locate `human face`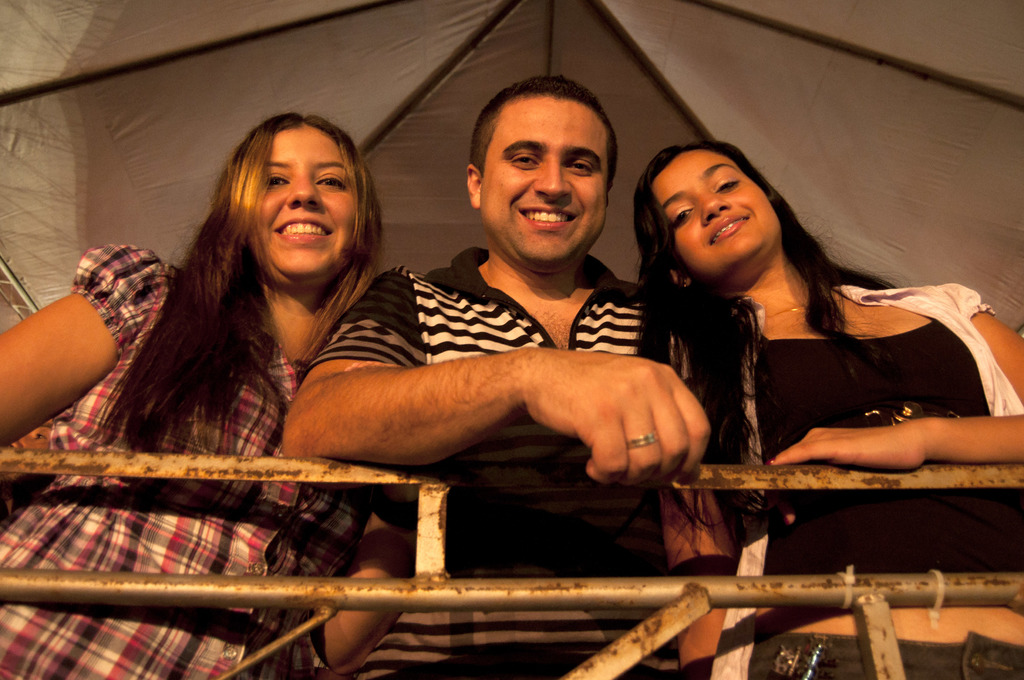
484, 100, 611, 264
